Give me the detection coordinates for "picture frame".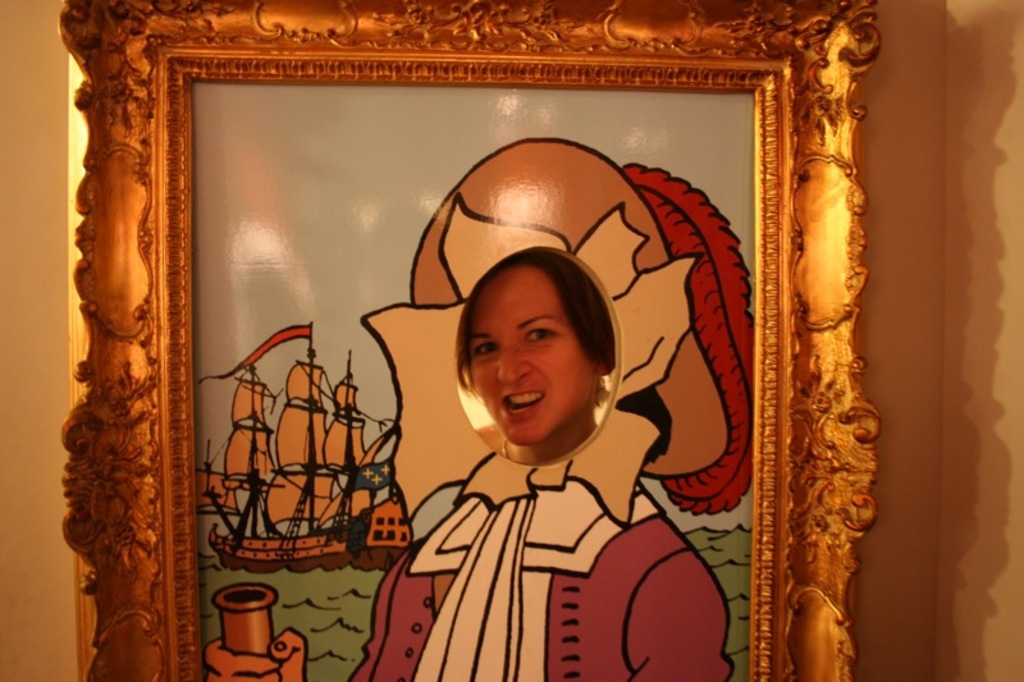
<box>69,0,890,681</box>.
